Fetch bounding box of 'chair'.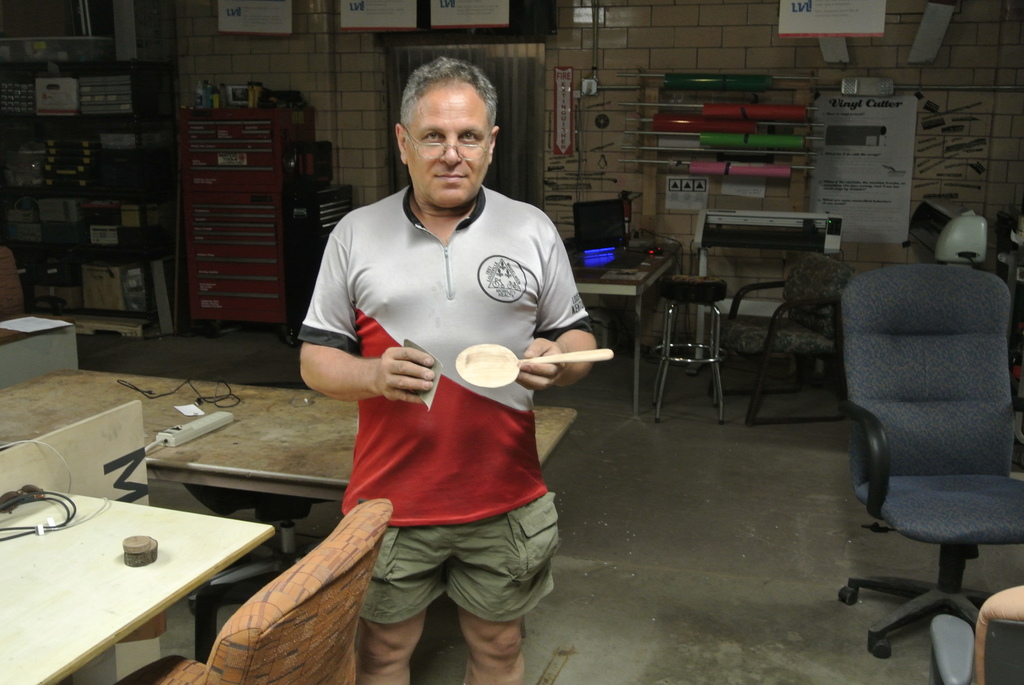
Bbox: 708 251 856 431.
